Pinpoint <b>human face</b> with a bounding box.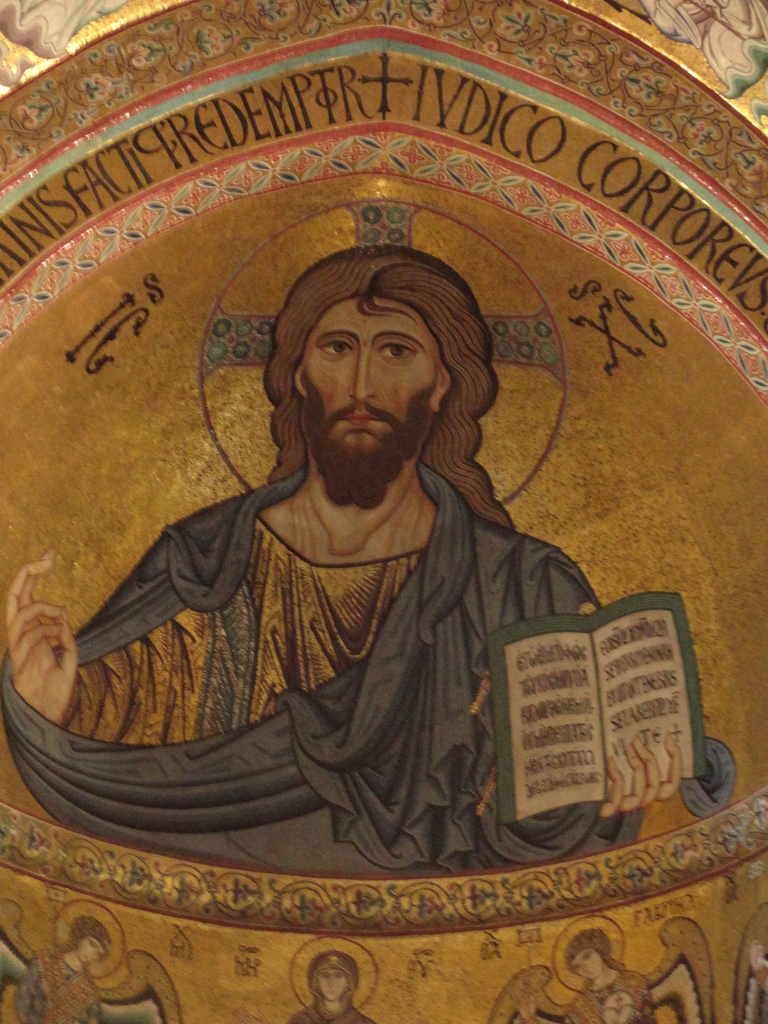
319, 970, 350, 1003.
